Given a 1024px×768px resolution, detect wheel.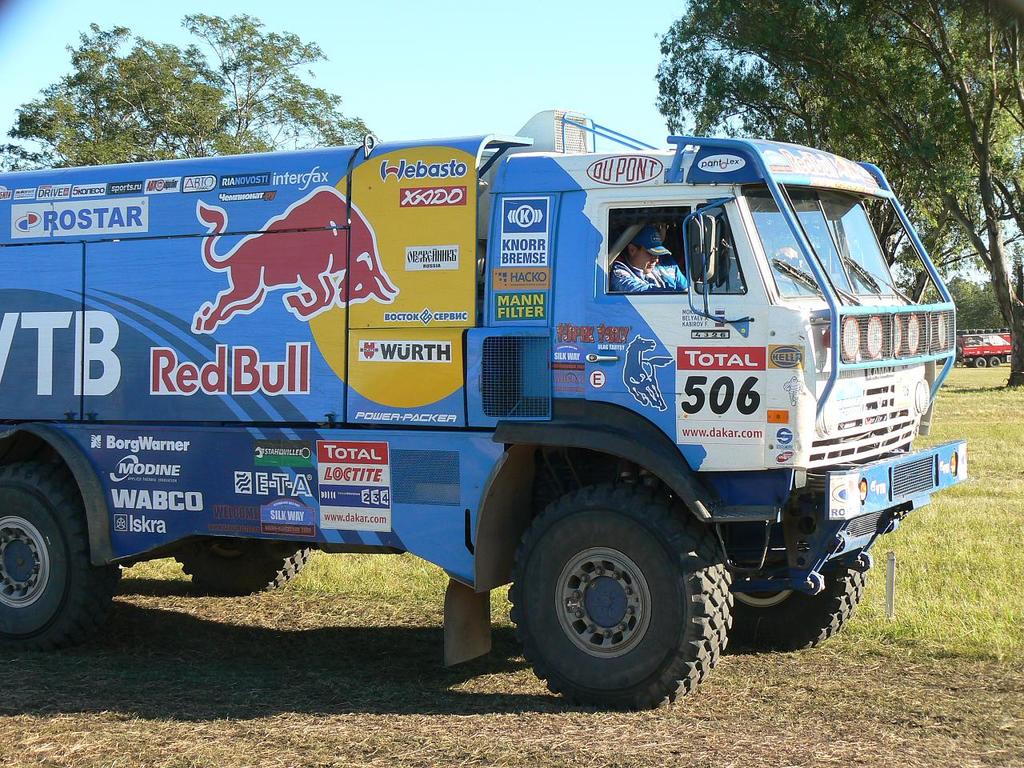
bbox=(989, 357, 1001, 366).
